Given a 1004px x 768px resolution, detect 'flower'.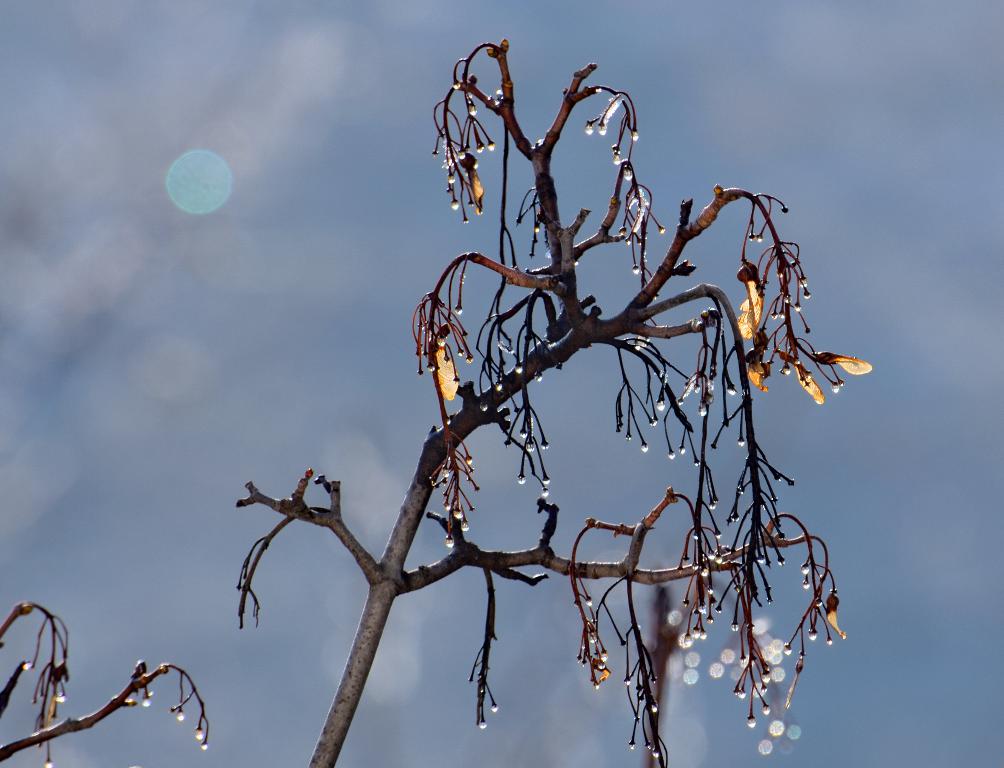
bbox=(734, 265, 766, 339).
